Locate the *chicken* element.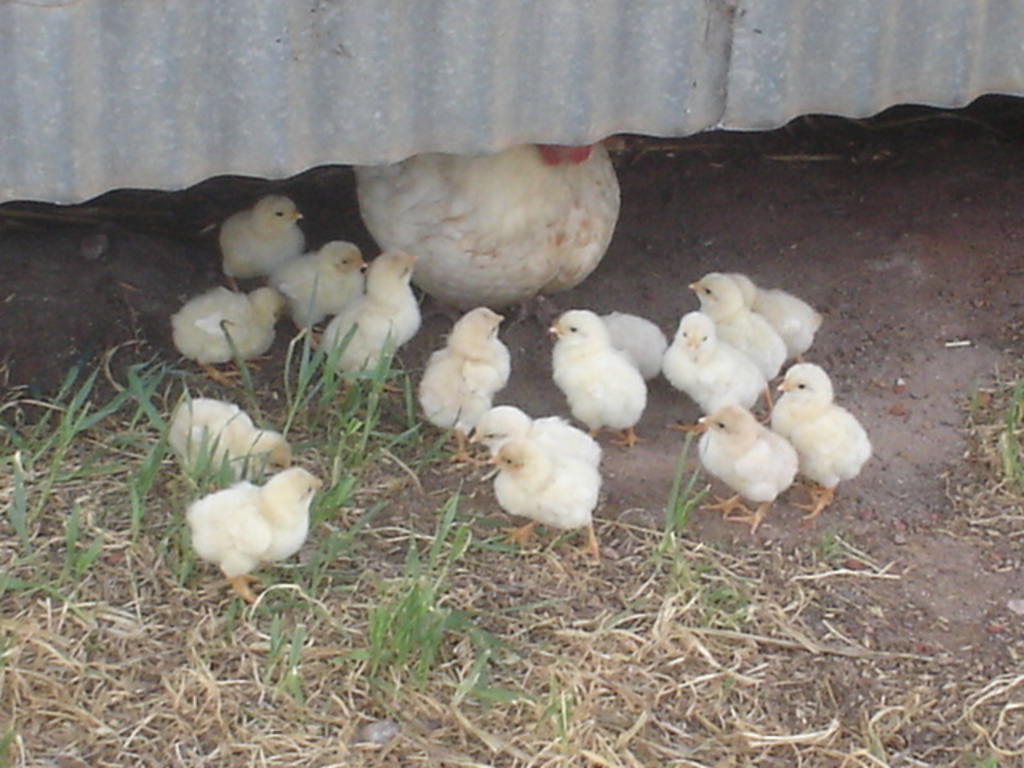
Element bbox: rect(160, 461, 326, 598).
